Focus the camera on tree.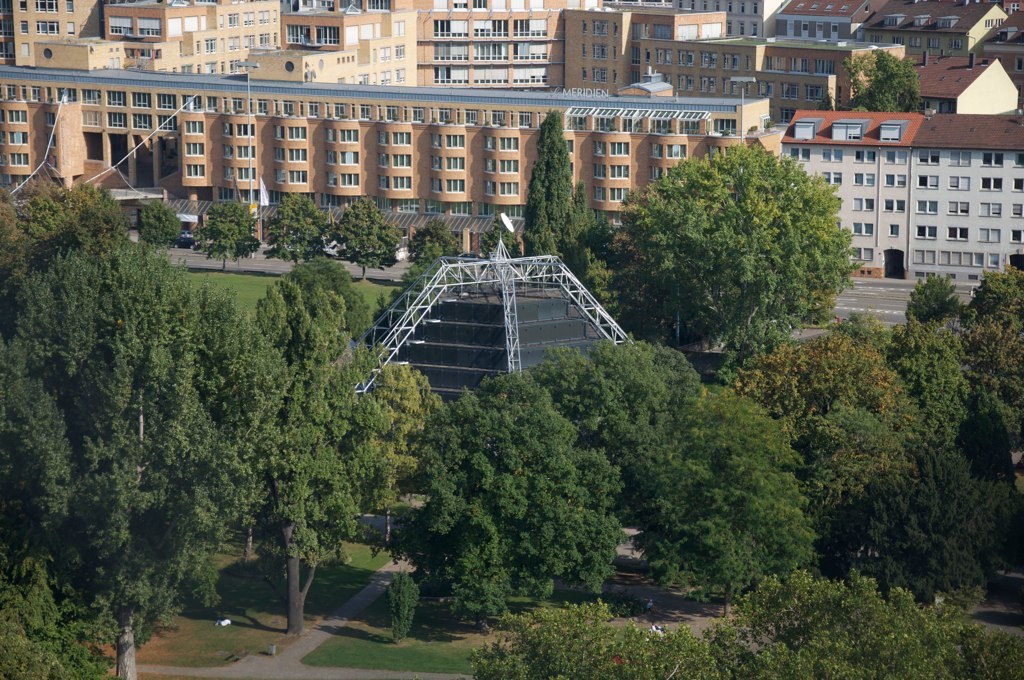
Focus region: x1=195, y1=200, x2=260, y2=273.
